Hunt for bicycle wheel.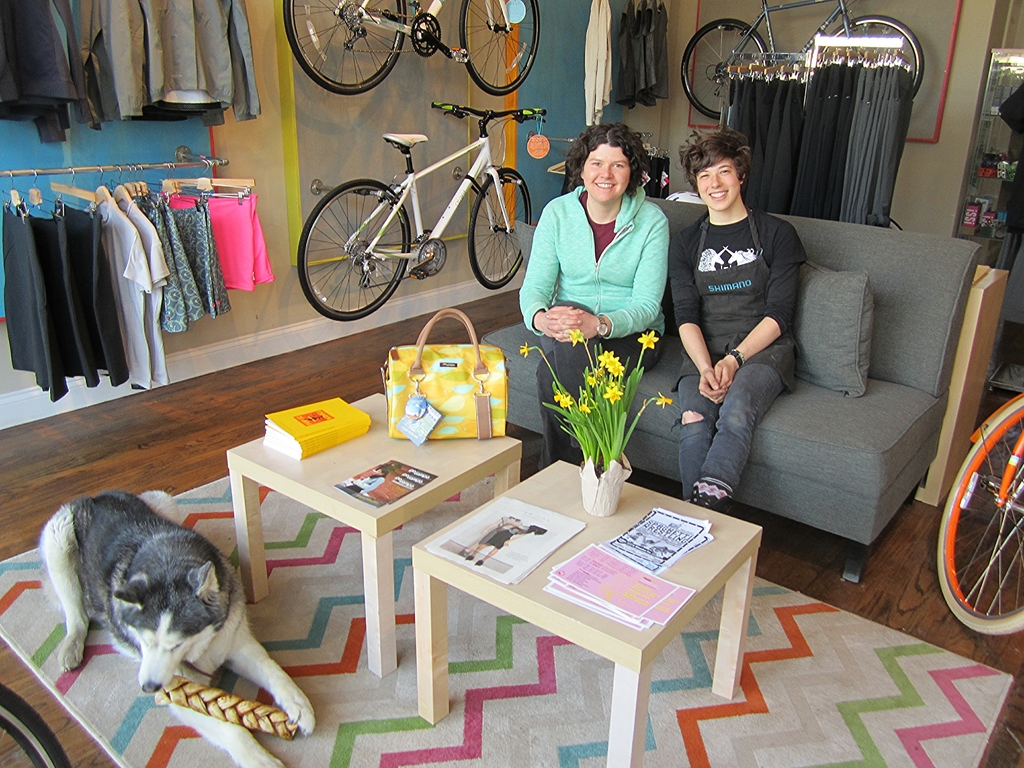
Hunted down at (283,0,410,97).
